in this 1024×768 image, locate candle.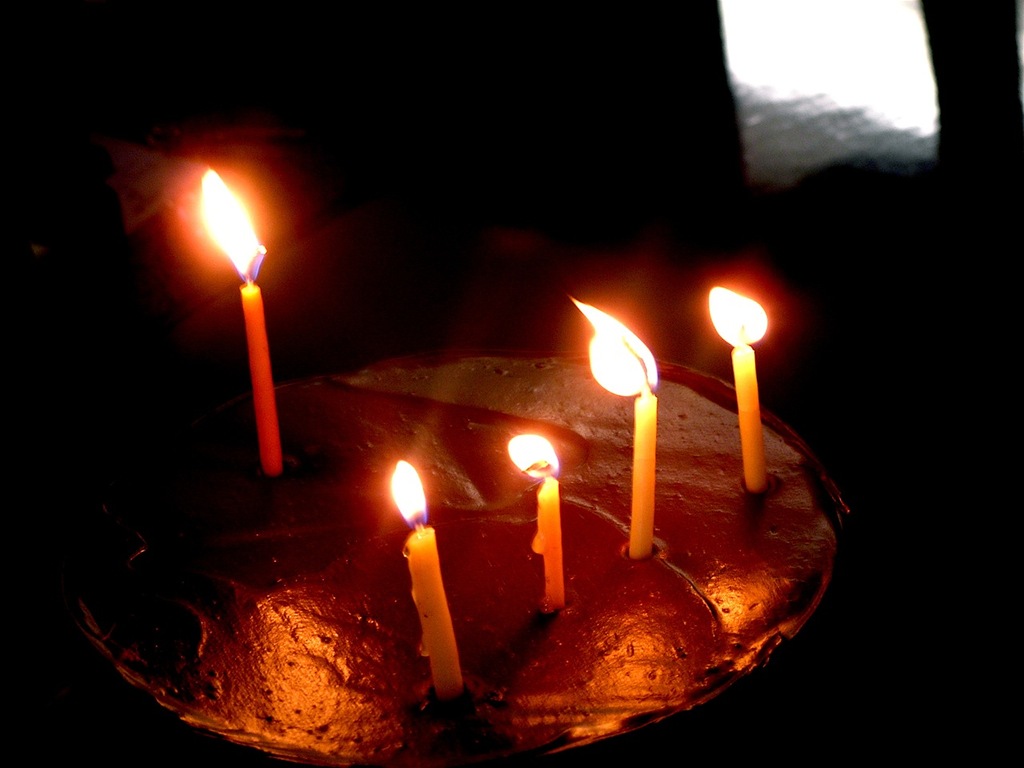
Bounding box: rect(392, 462, 460, 702).
